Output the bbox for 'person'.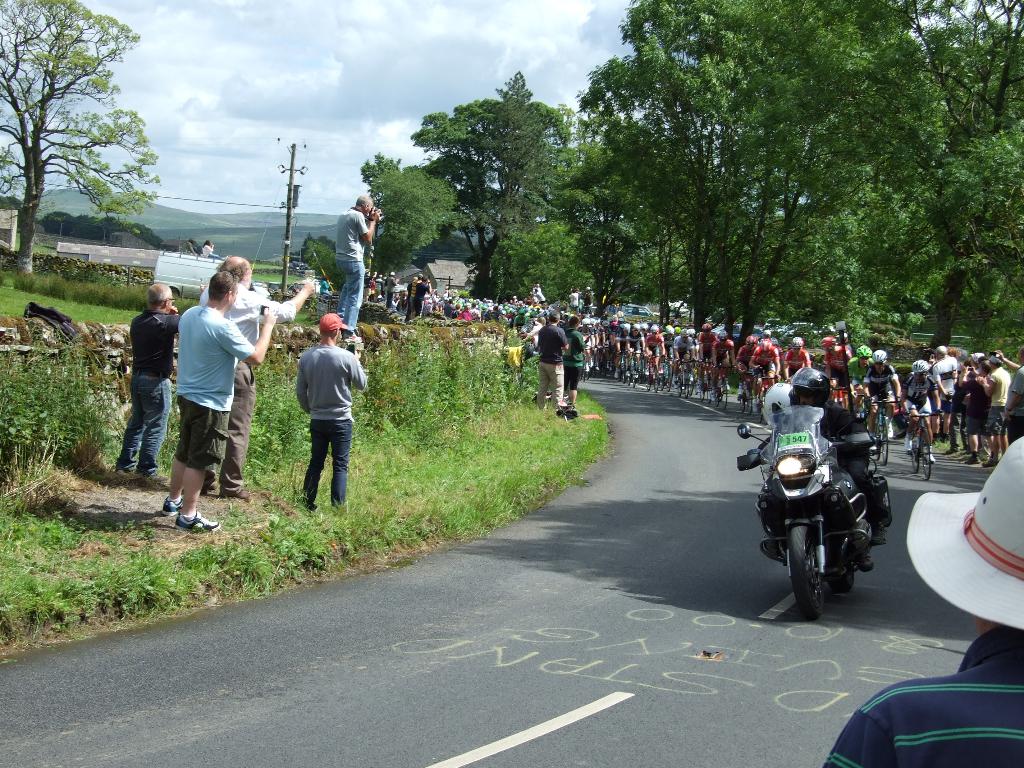
left=928, top=346, right=961, bottom=438.
